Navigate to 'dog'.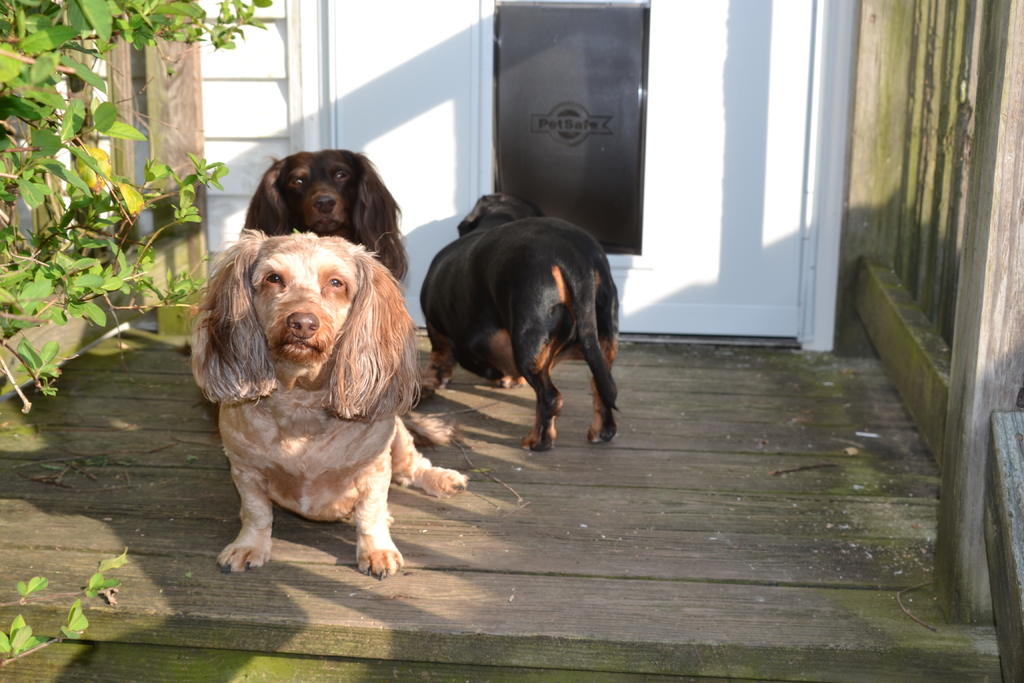
Navigation target: (left=419, top=186, right=624, bottom=453).
